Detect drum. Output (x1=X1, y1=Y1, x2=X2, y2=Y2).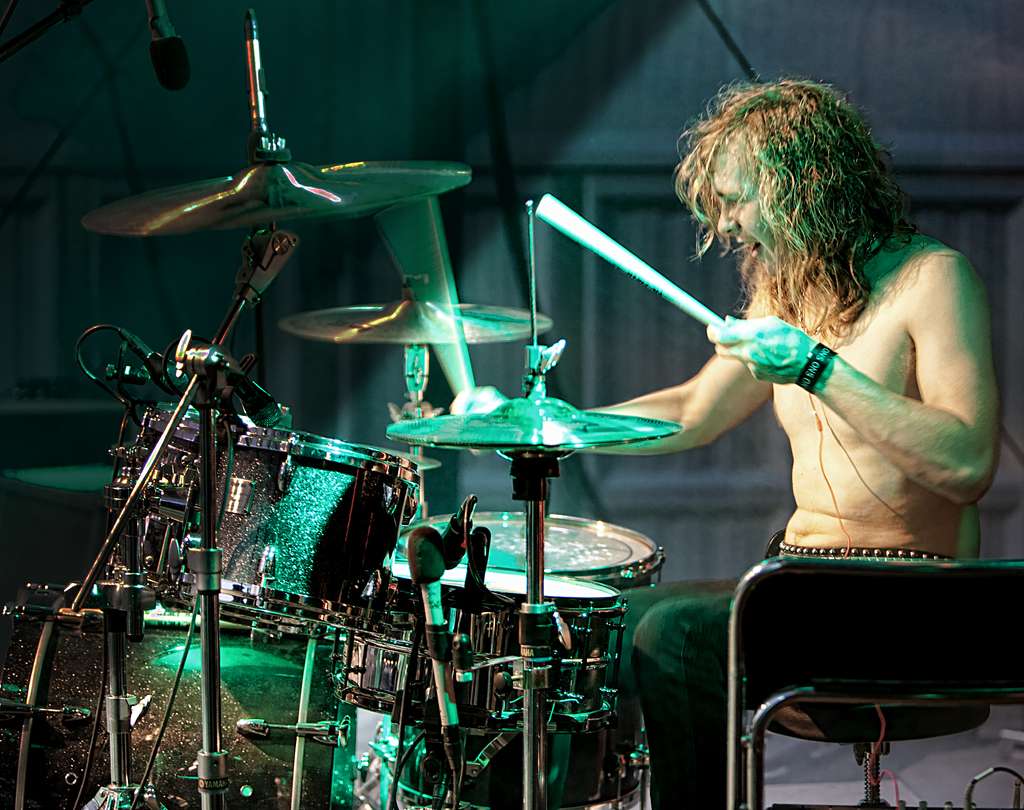
(x1=321, y1=563, x2=629, y2=740).
